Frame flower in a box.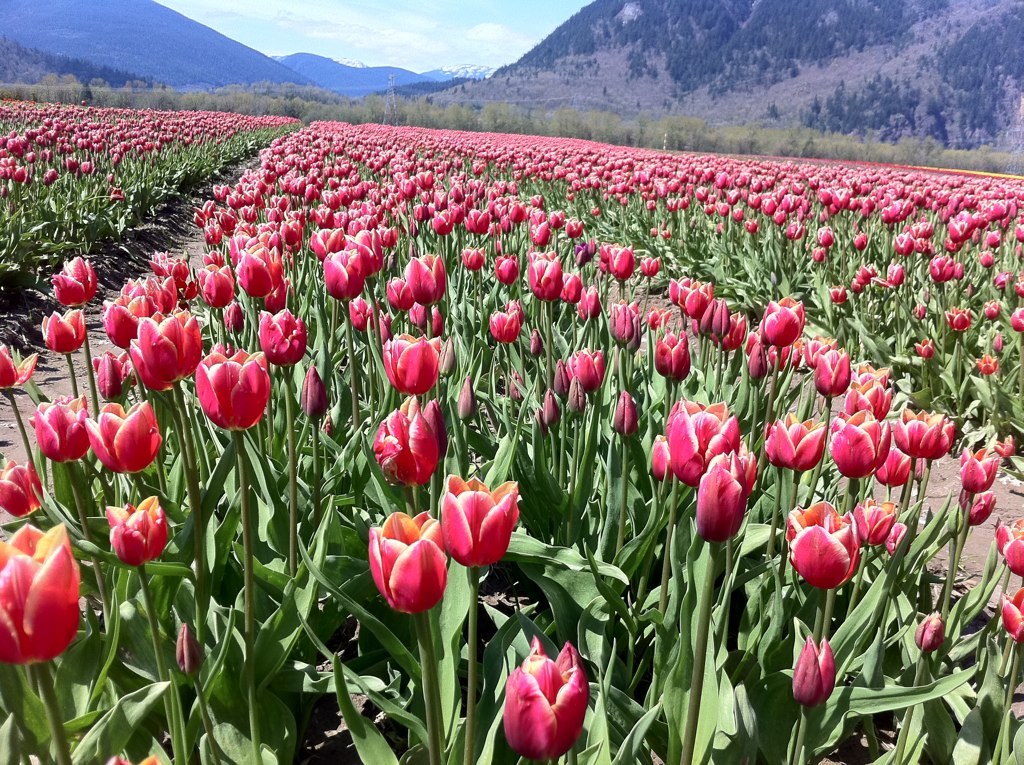
574,283,599,321.
